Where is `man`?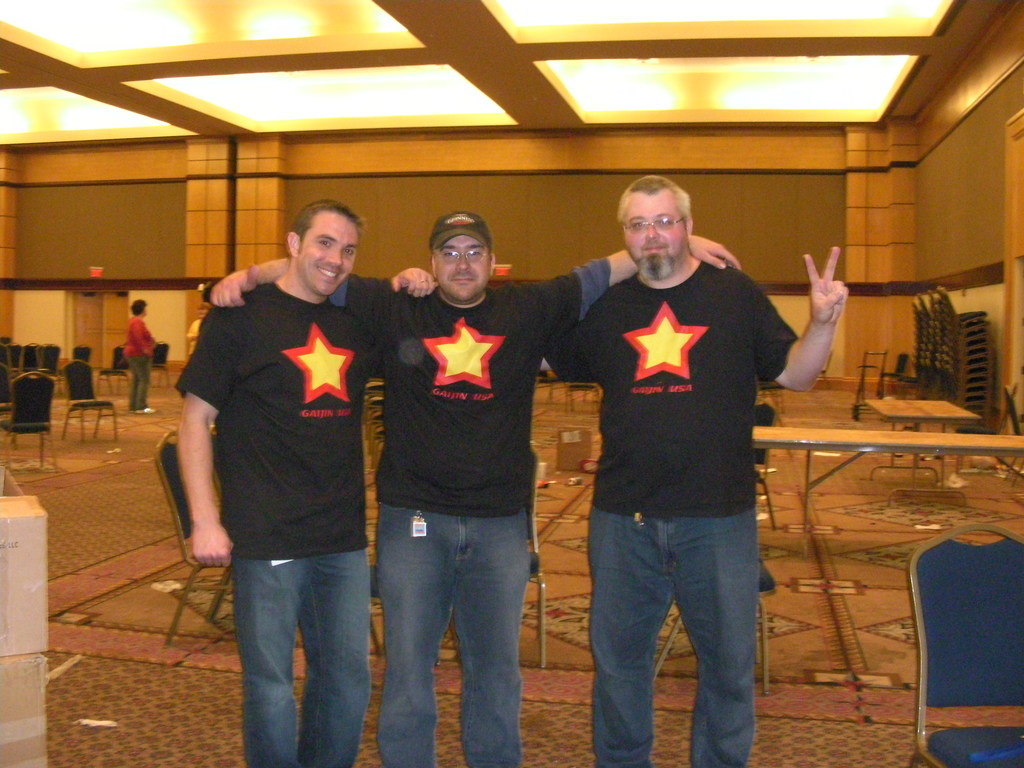
{"x1": 209, "y1": 209, "x2": 739, "y2": 767}.
